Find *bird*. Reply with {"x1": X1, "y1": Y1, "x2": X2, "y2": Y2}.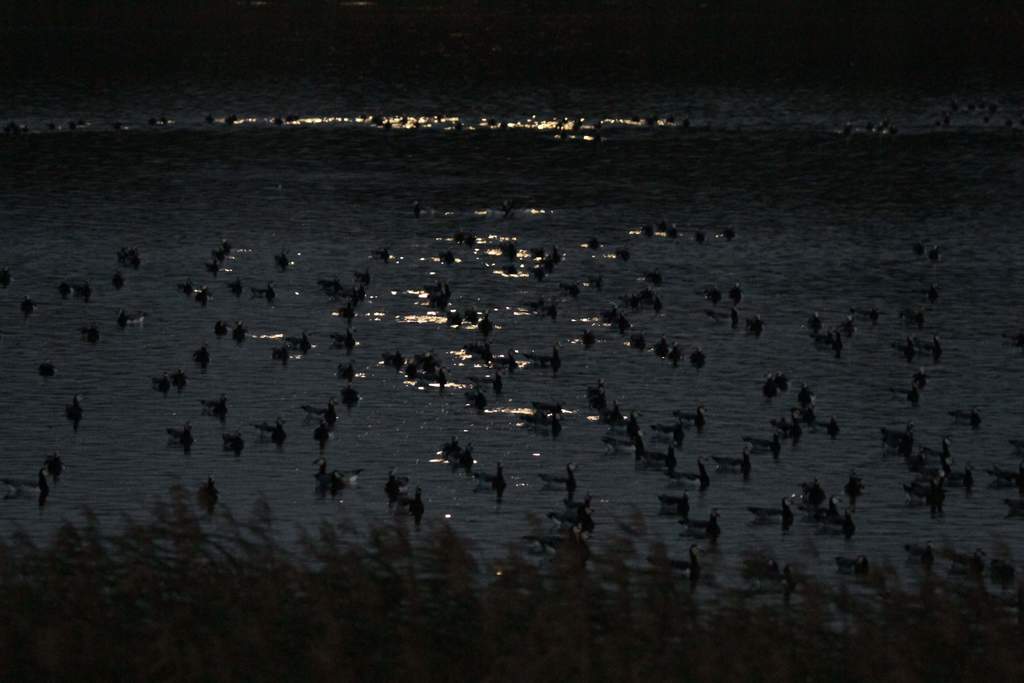
{"x1": 618, "y1": 251, "x2": 629, "y2": 270}.
